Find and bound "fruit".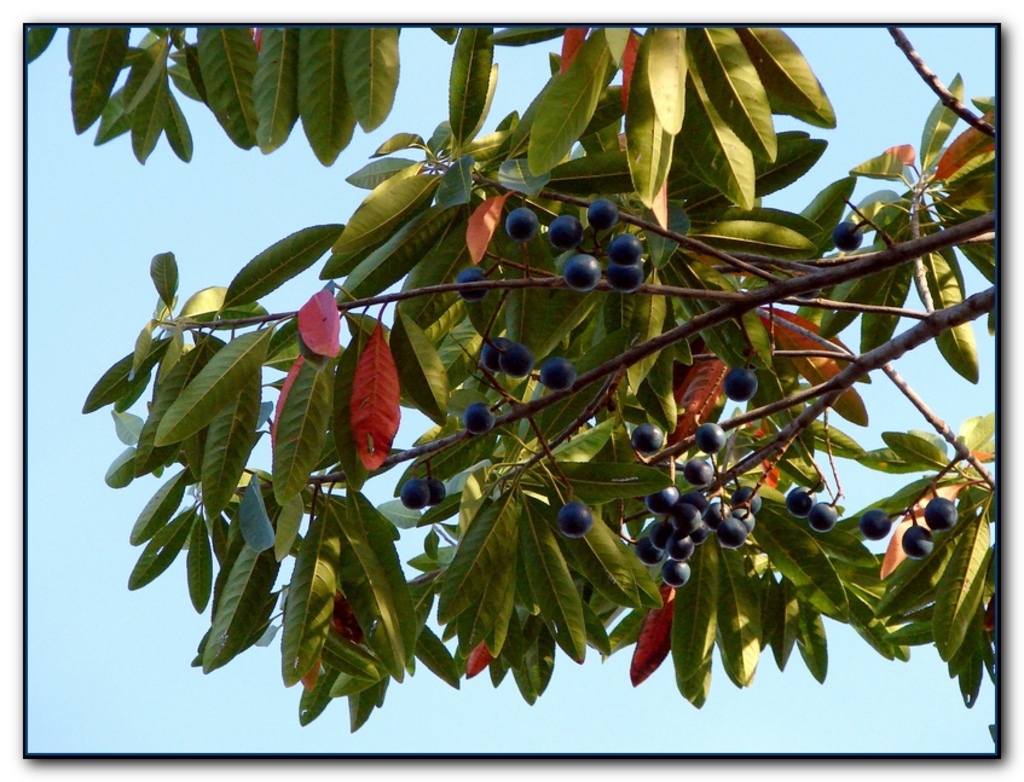
Bound: rect(631, 485, 762, 591).
